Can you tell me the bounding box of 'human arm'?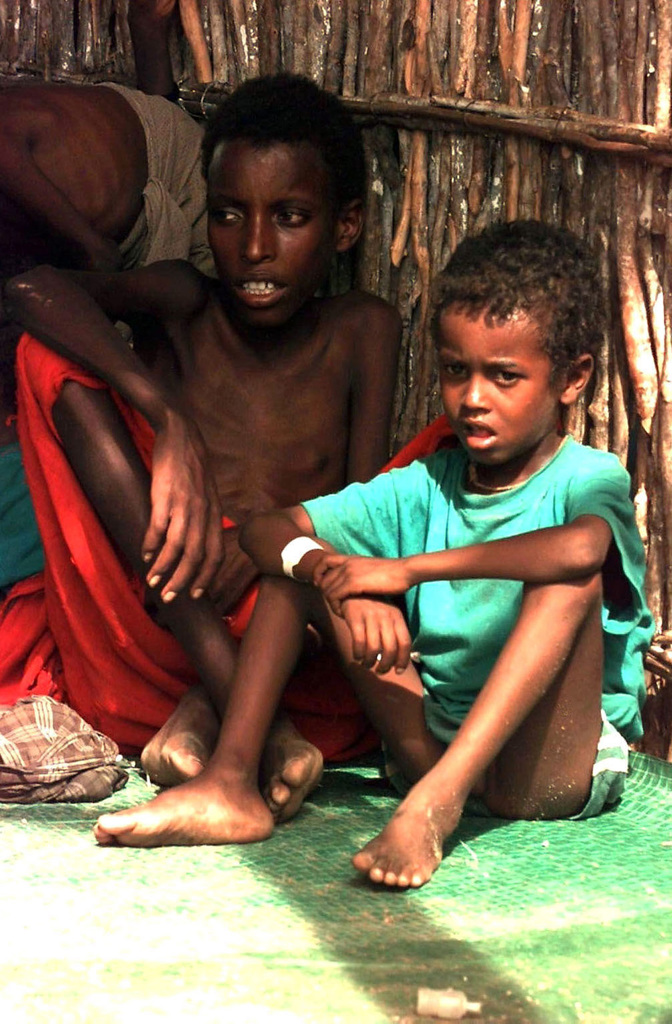
BBox(0, 140, 129, 301).
